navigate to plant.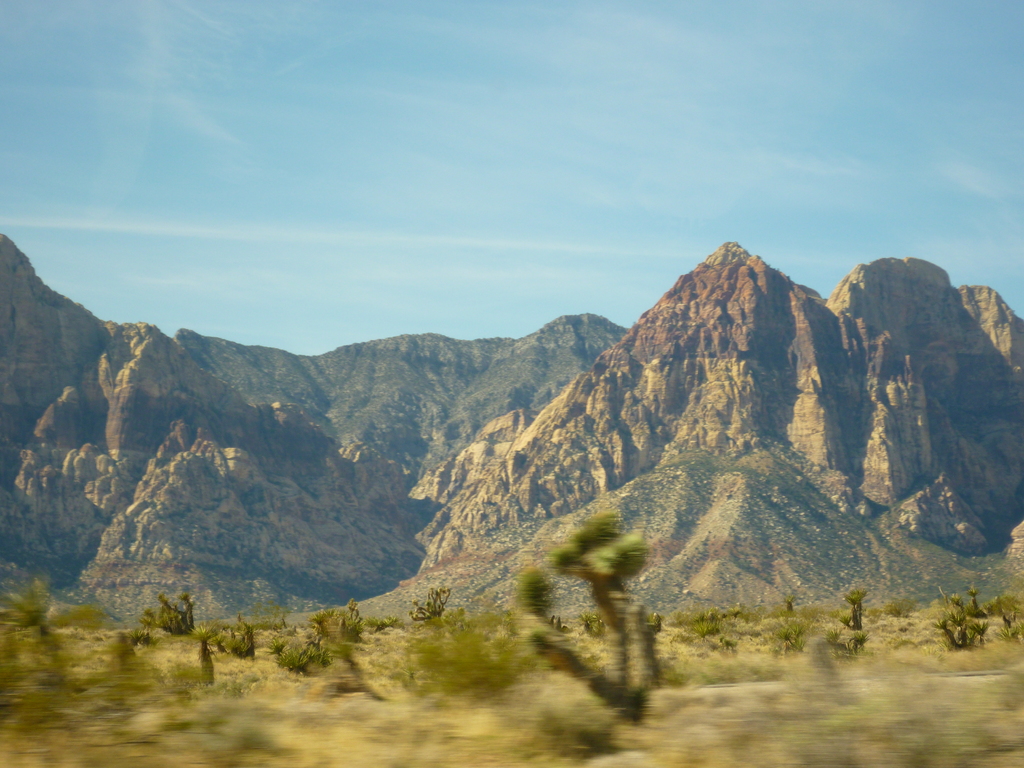
Navigation target: 0/572/62/669.
